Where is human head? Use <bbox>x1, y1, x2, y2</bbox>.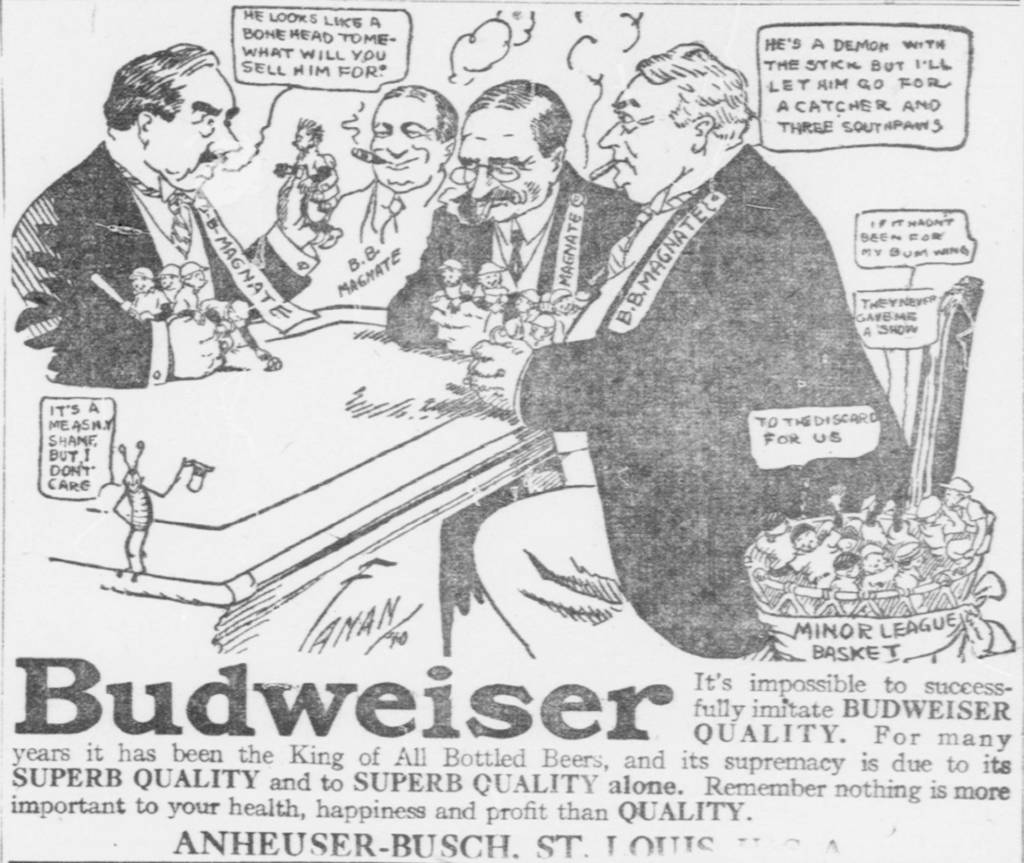
<bbox>833, 526, 862, 553</bbox>.
